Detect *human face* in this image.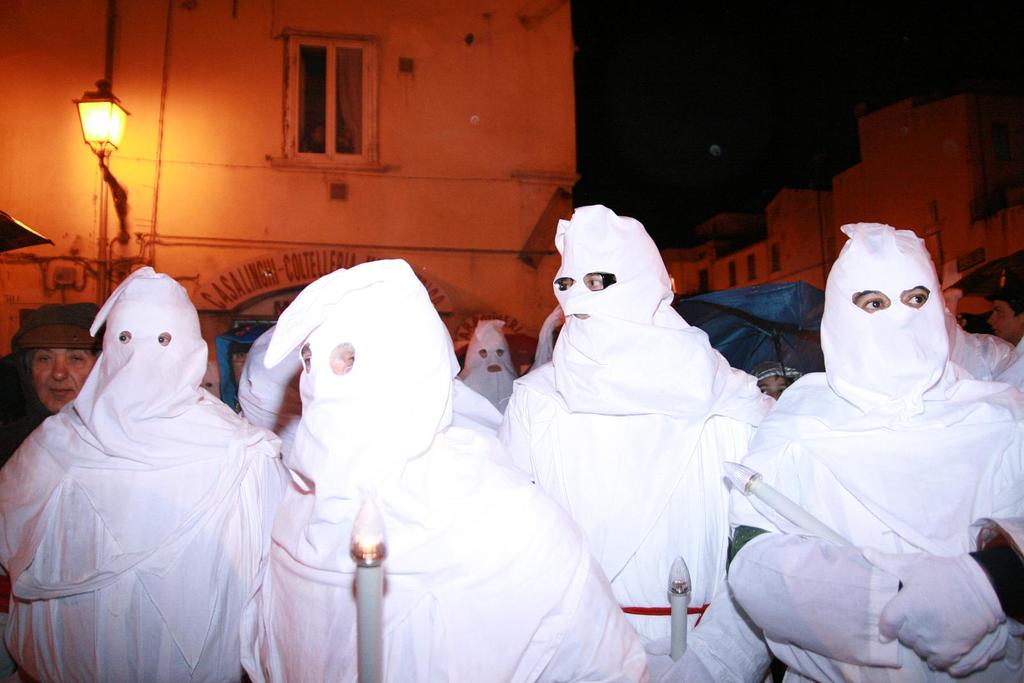
Detection: select_region(985, 298, 1019, 342).
